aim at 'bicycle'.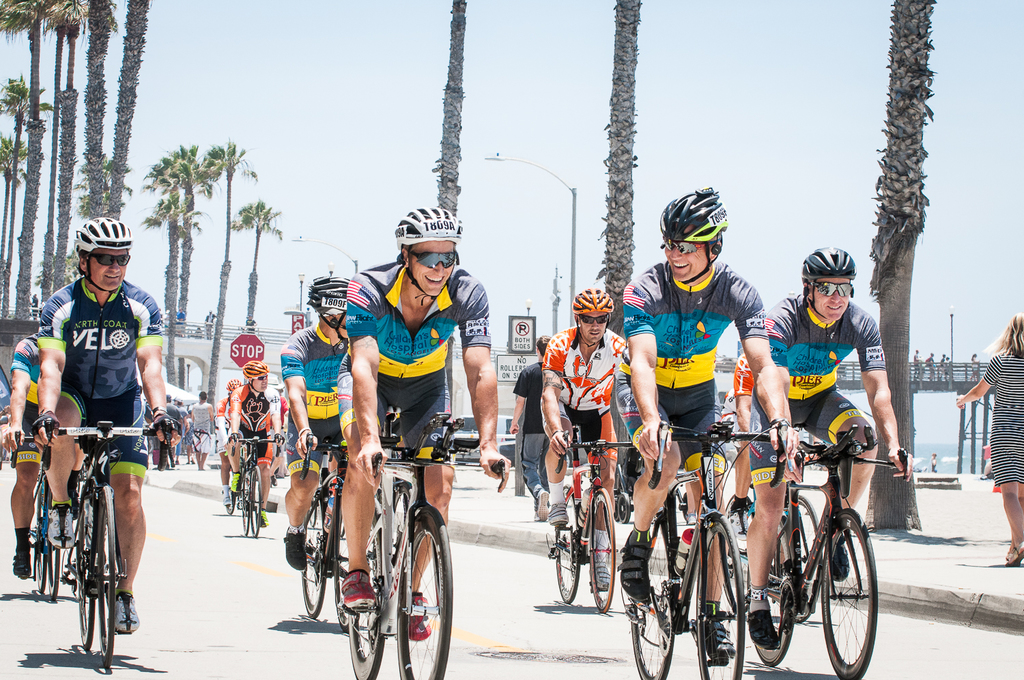
Aimed at left=340, top=424, right=496, bottom=679.
